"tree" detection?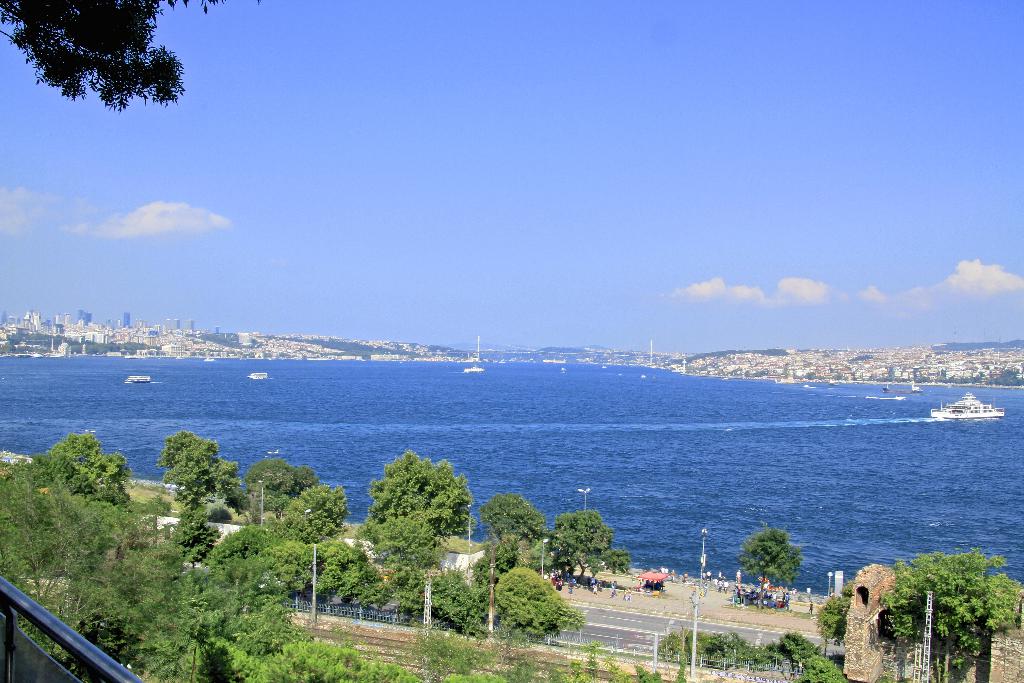
x1=819, y1=589, x2=850, y2=652
